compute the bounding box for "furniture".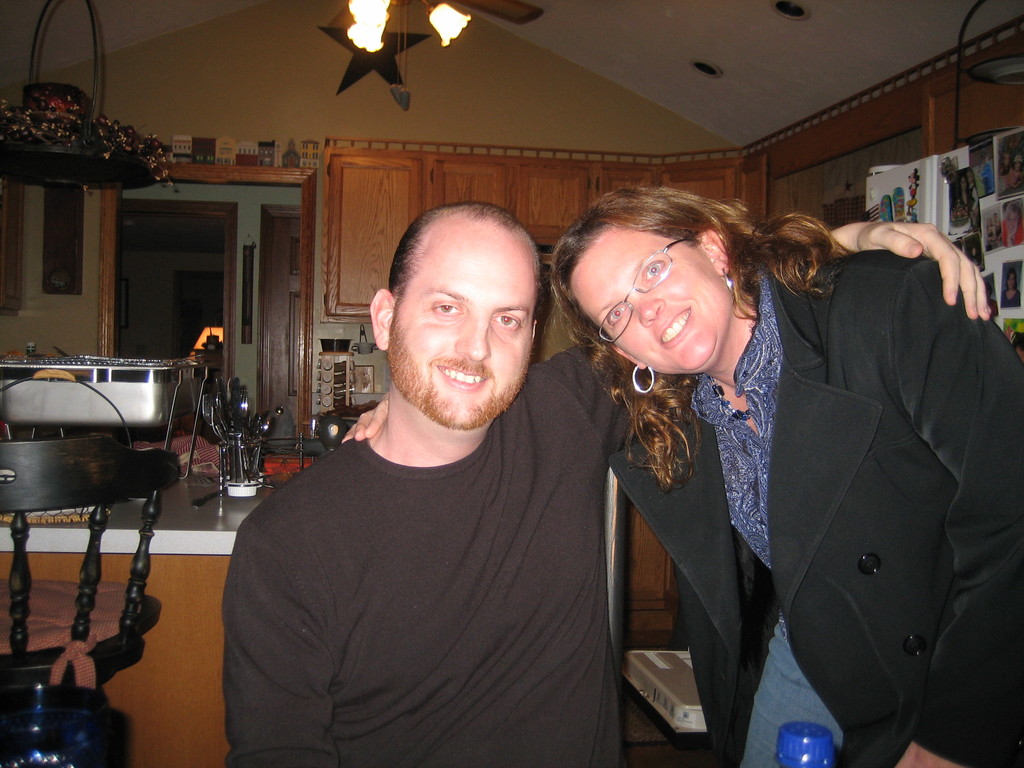
box=[0, 430, 179, 688].
